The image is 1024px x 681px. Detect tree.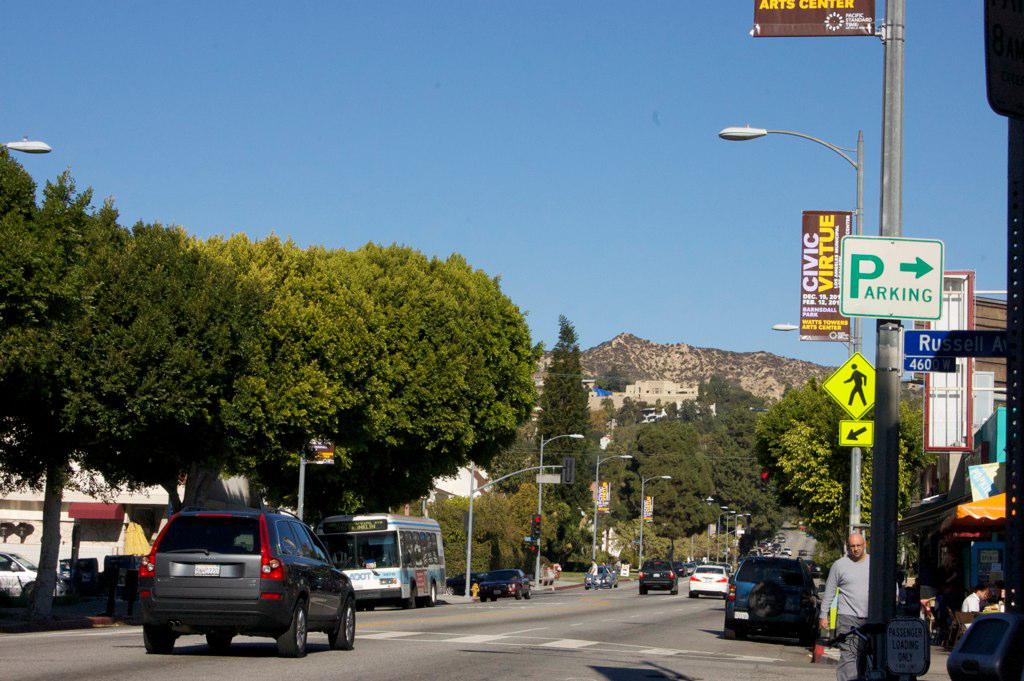
Detection: 715, 421, 785, 554.
